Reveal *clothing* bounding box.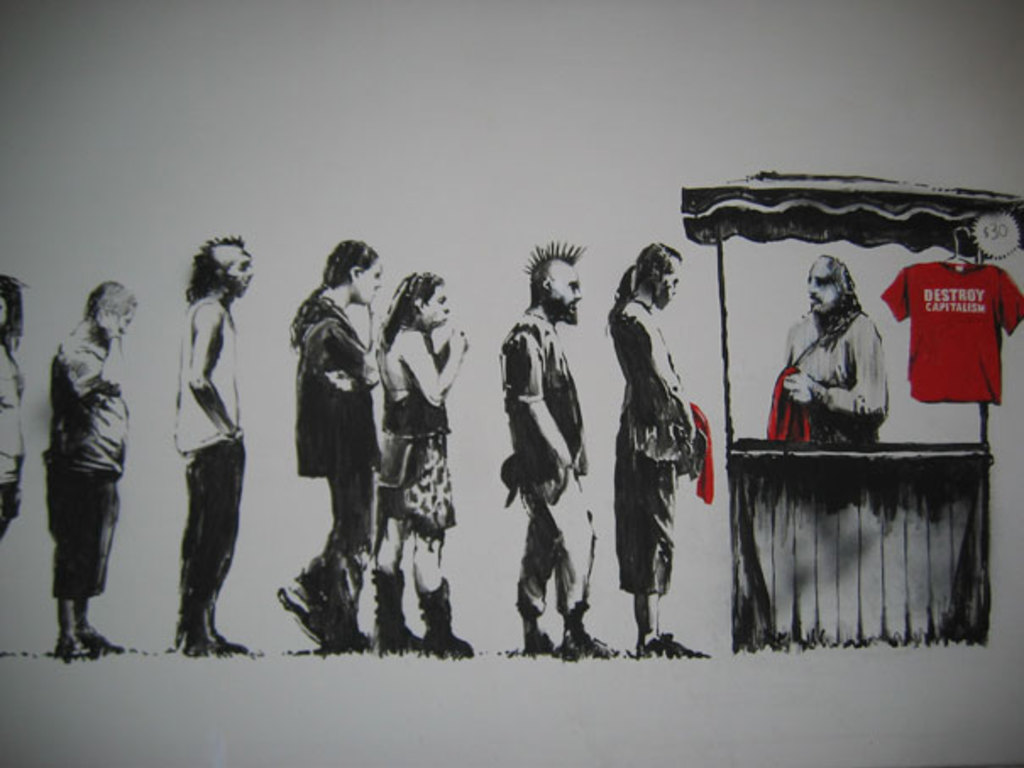
Revealed: <region>691, 398, 713, 506</region>.
